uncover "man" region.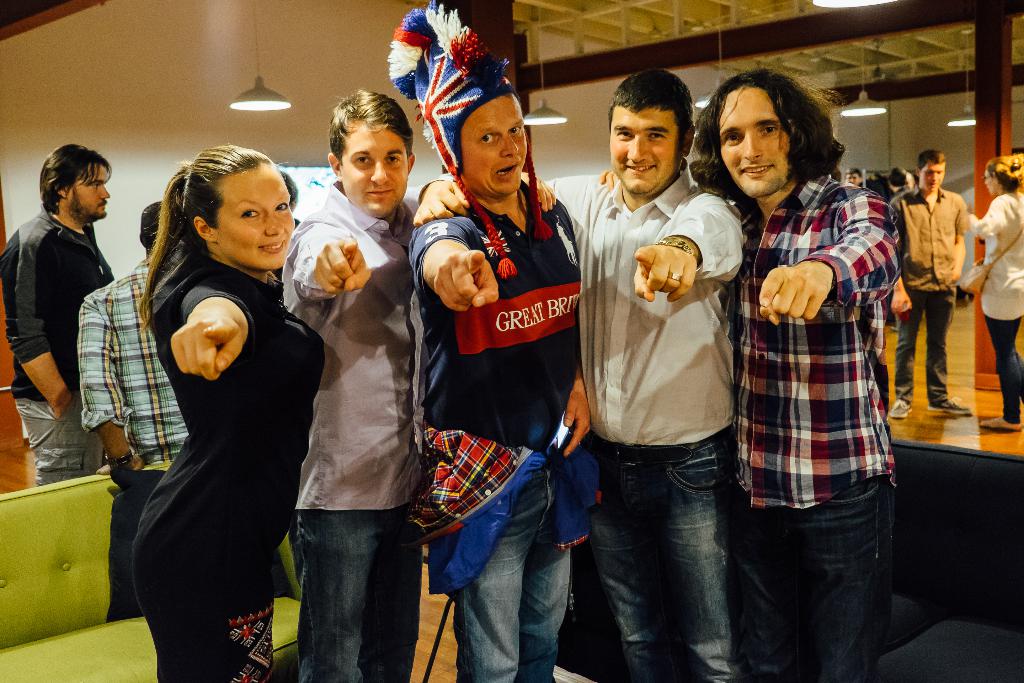
Uncovered: [left=387, top=0, right=597, bottom=682].
